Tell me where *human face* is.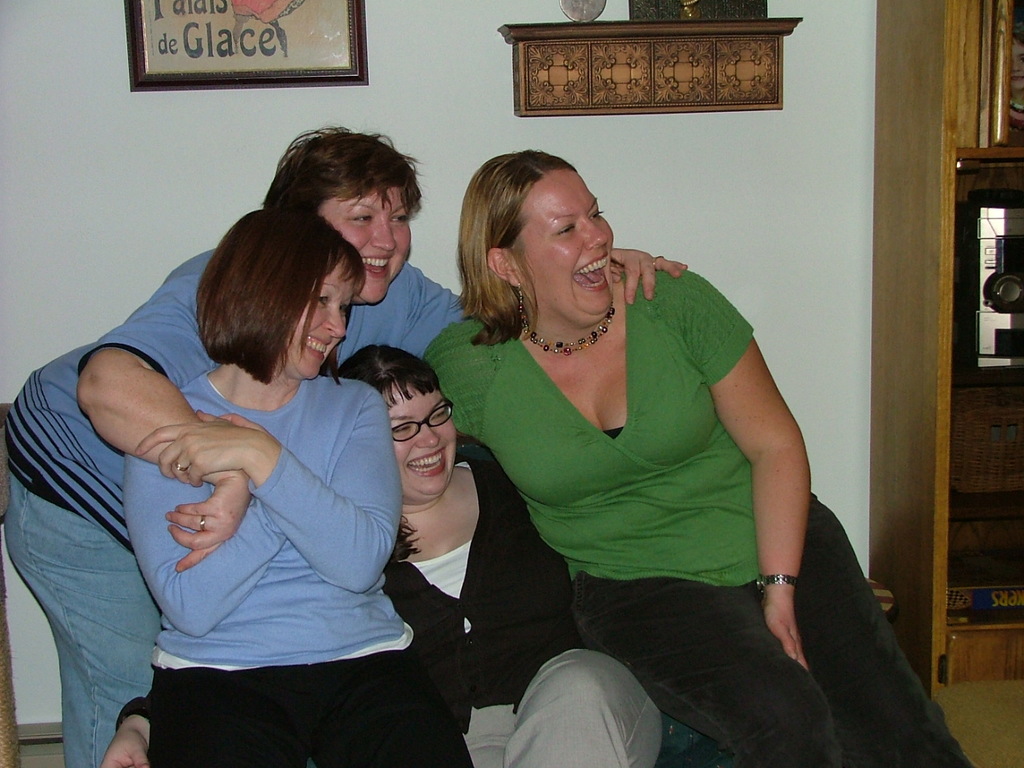
*human face* is at select_region(314, 185, 411, 306).
